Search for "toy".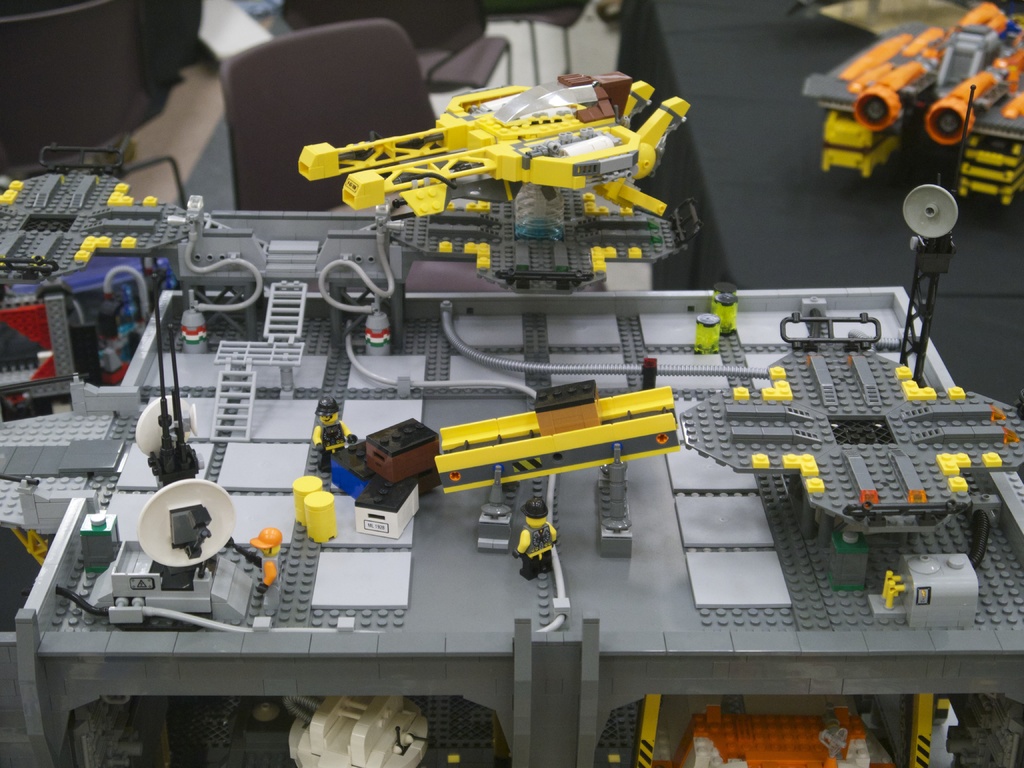
Found at <region>691, 310, 726, 352</region>.
